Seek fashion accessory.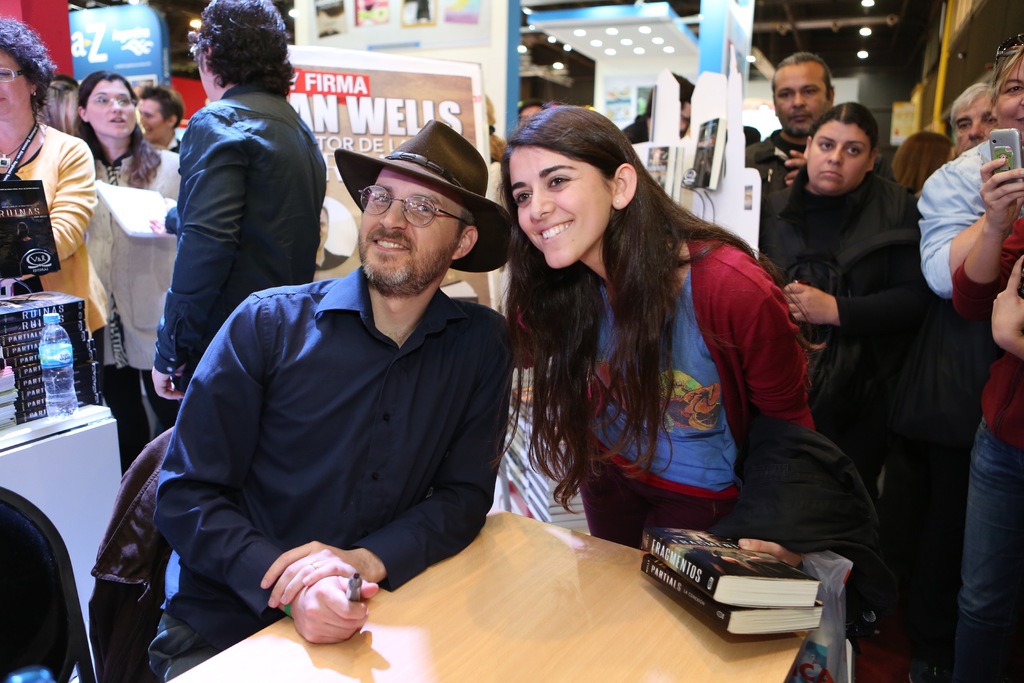
detection(310, 561, 318, 570).
